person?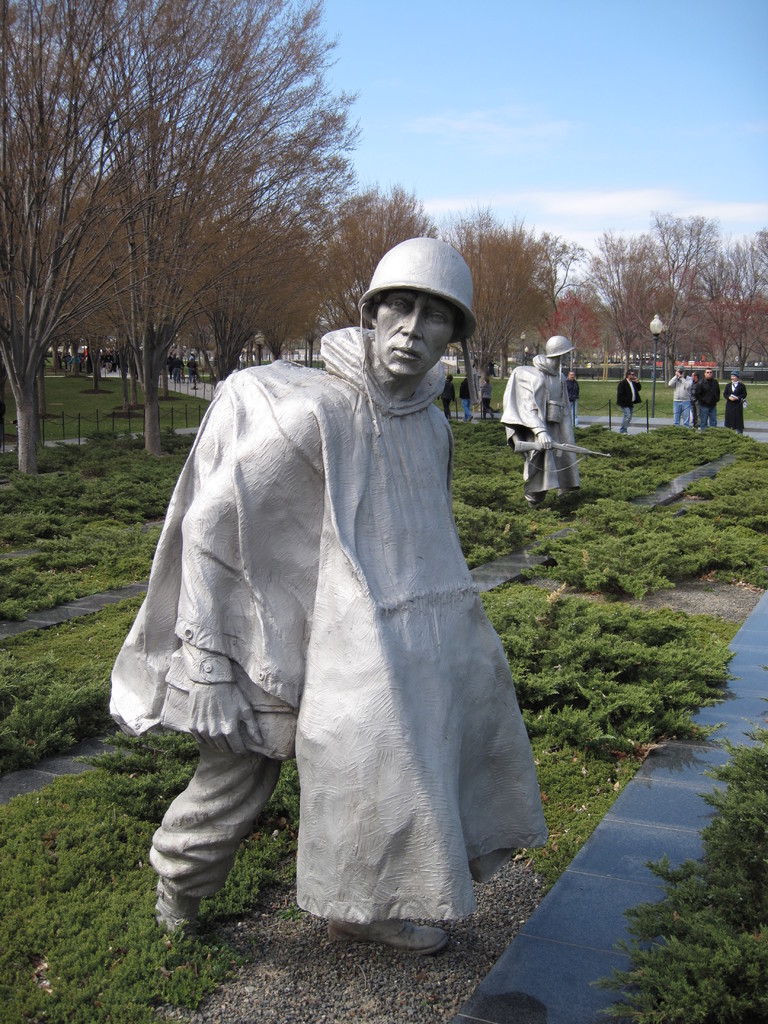
x1=443 y1=375 x2=460 y2=419
